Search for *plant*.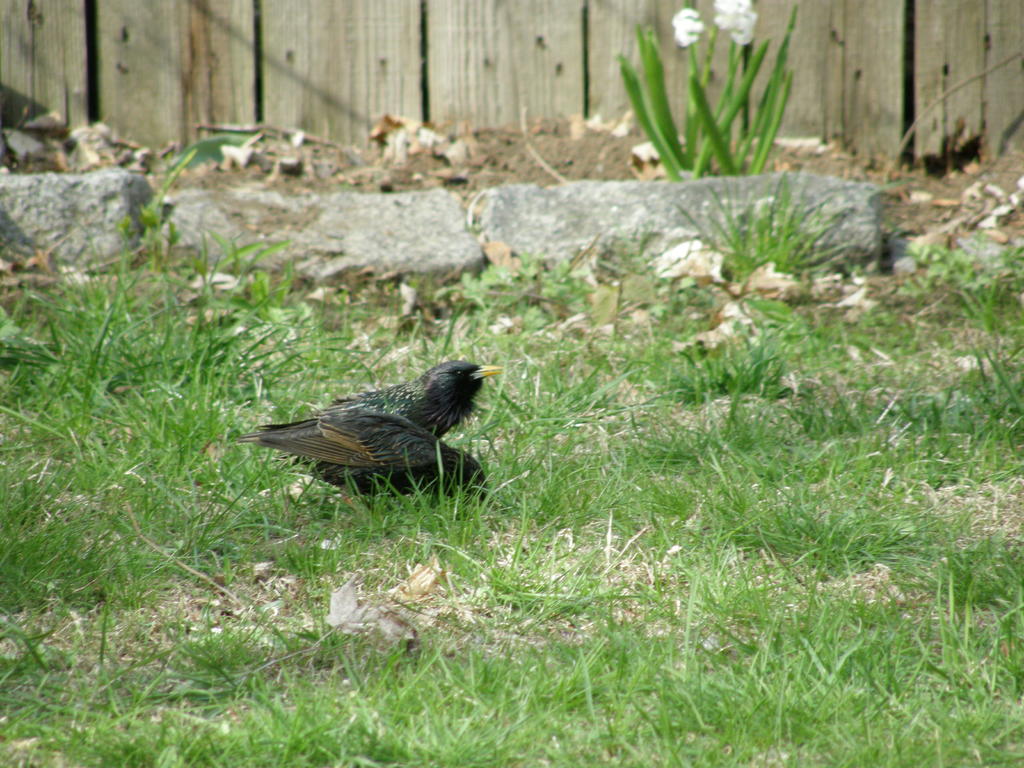
Found at <region>589, 24, 817, 188</region>.
